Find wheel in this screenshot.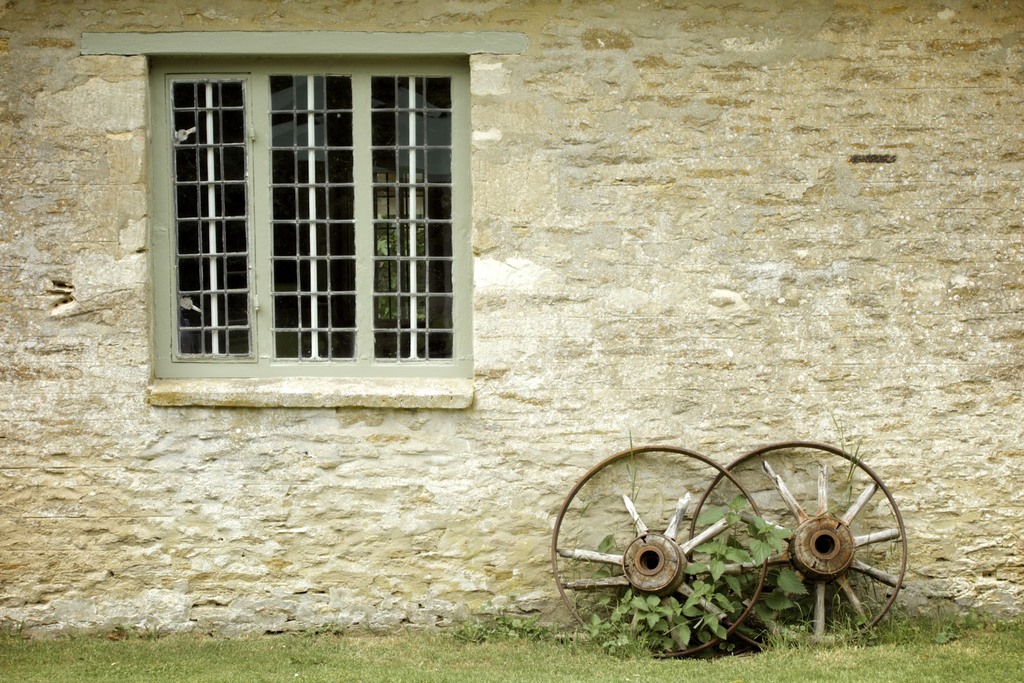
The bounding box for wheel is [x1=686, y1=438, x2=908, y2=639].
